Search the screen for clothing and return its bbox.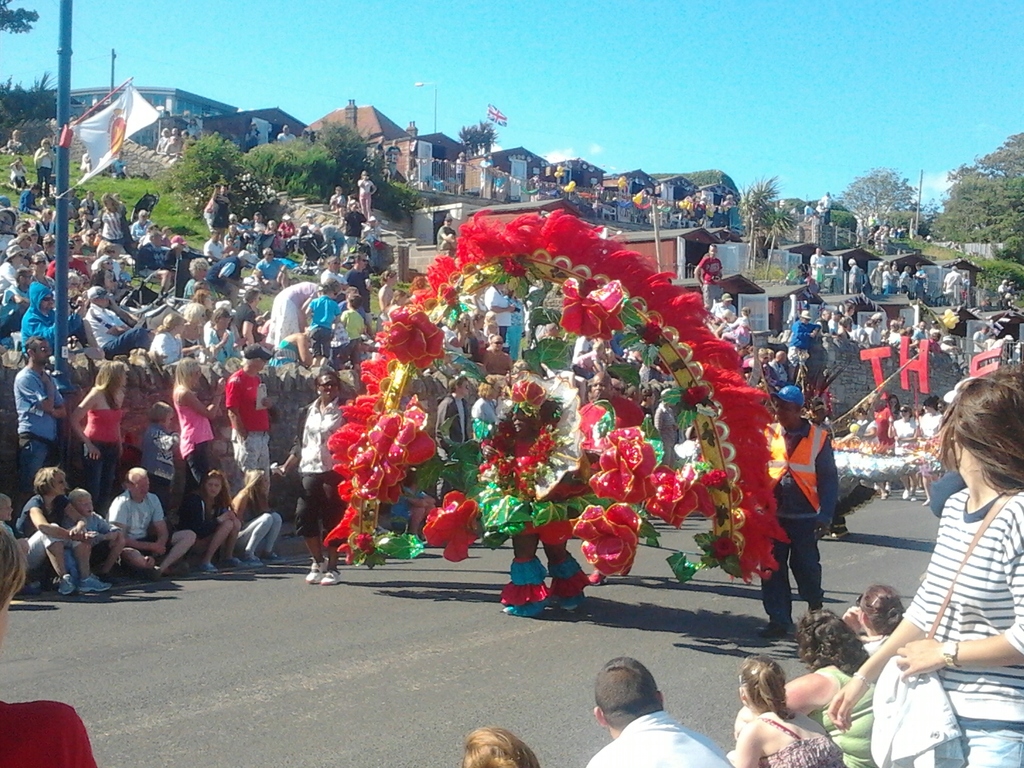
Found: 943,267,965,292.
